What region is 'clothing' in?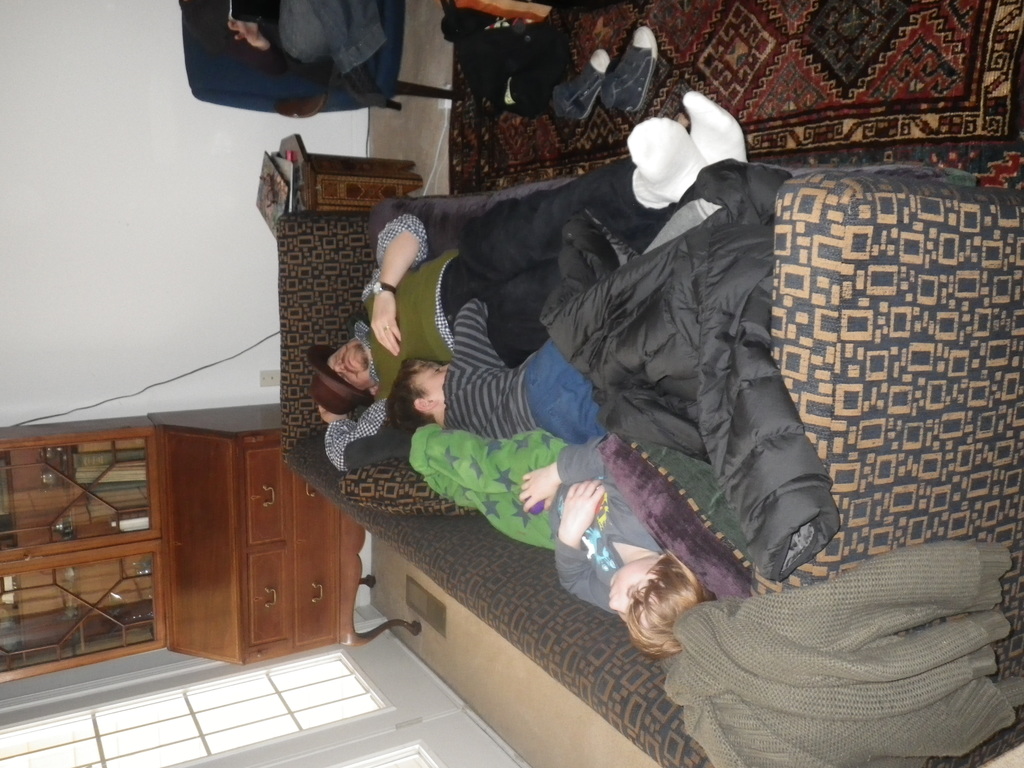
<bbox>660, 542, 1023, 767</bbox>.
